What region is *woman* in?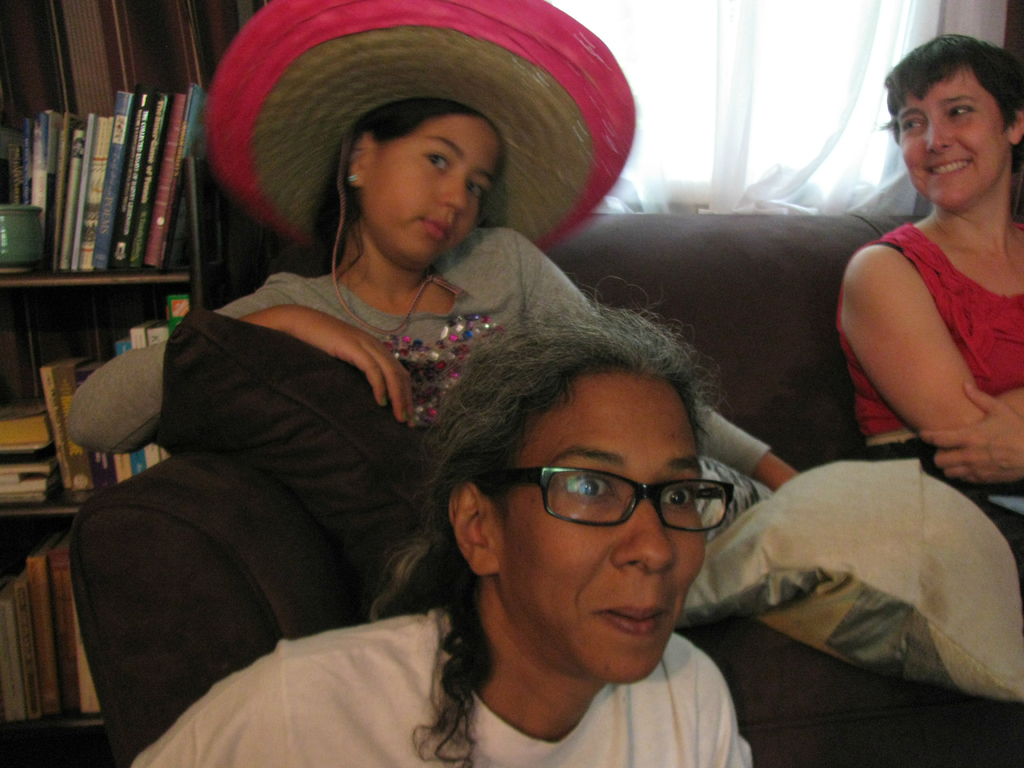
l=67, t=0, r=812, b=550.
